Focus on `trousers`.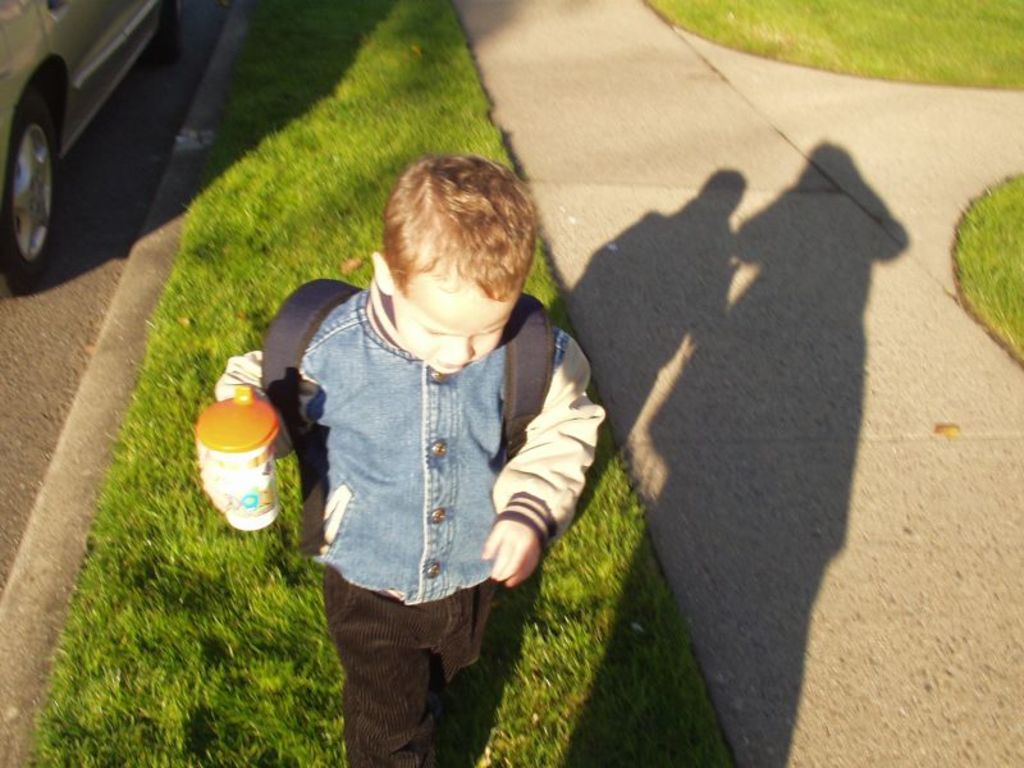
Focused at x1=316 y1=564 x2=495 y2=737.
